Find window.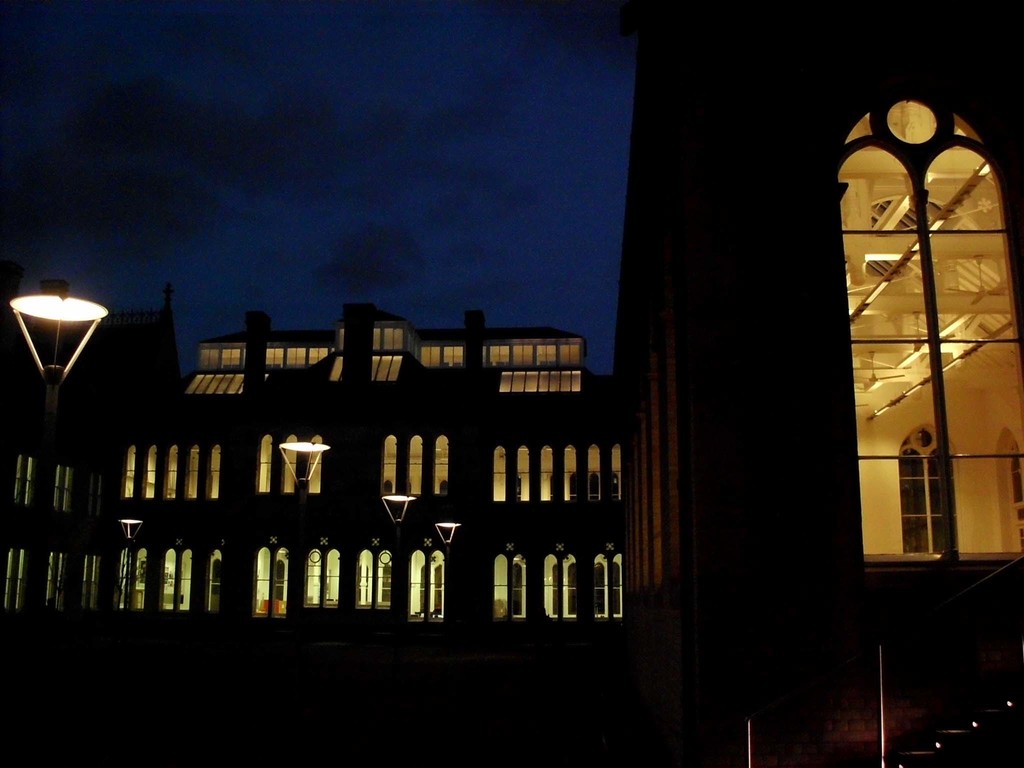
{"left": 84, "top": 552, "right": 102, "bottom": 609}.
